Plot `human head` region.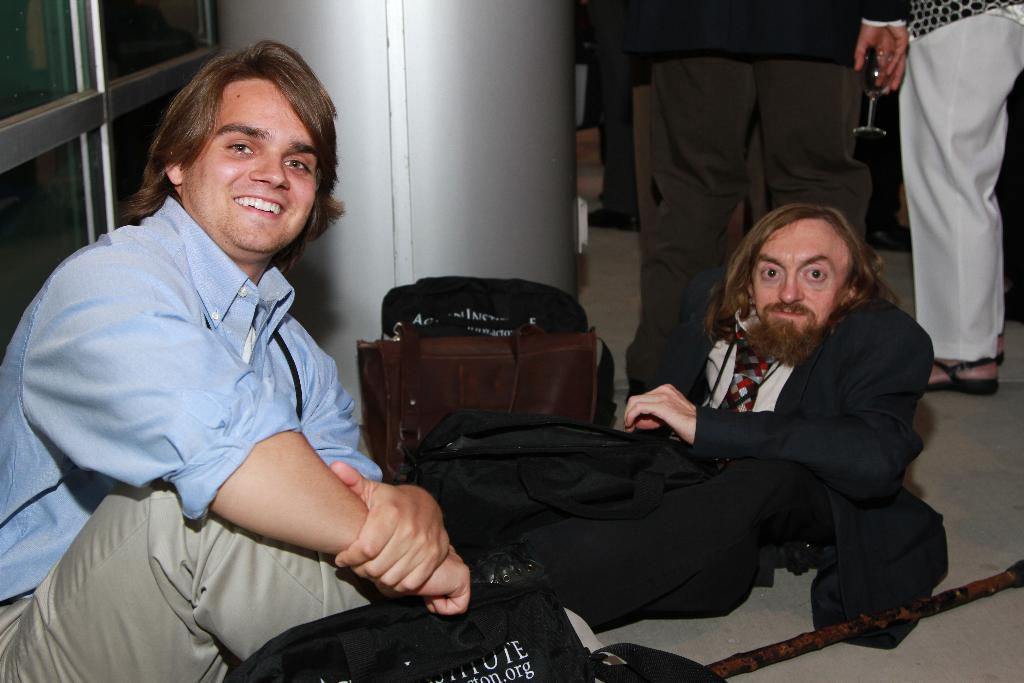
Plotted at {"x1": 135, "y1": 44, "x2": 344, "y2": 247}.
